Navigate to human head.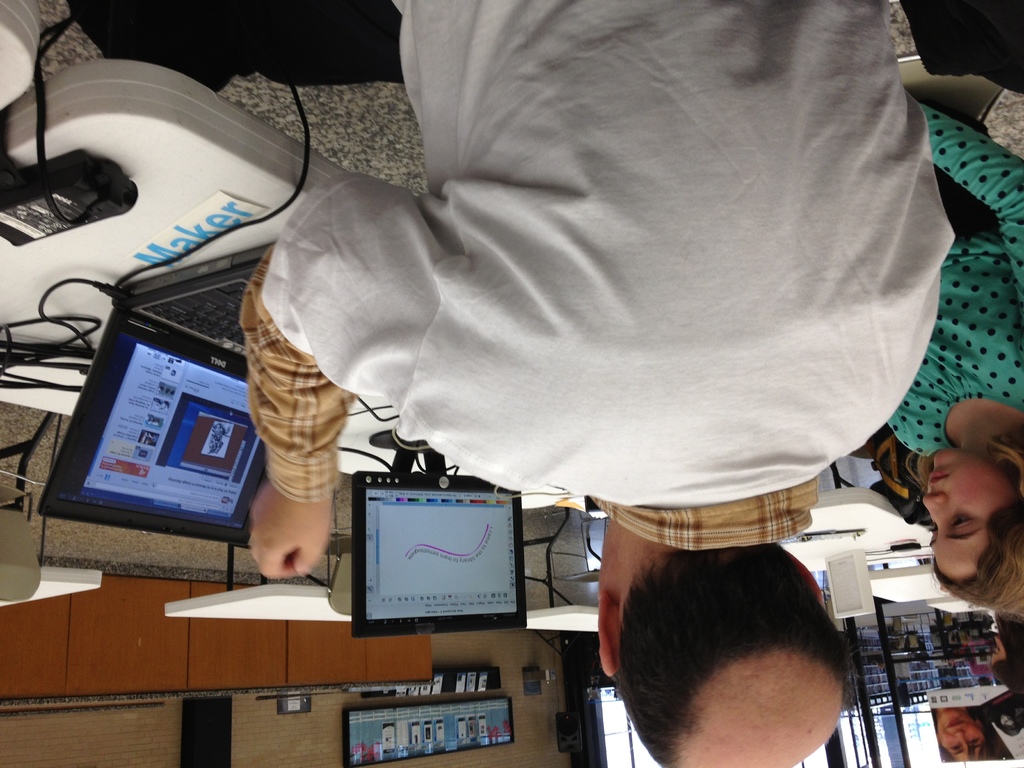
Navigation target: locate(986, 625, 1023, 688).
